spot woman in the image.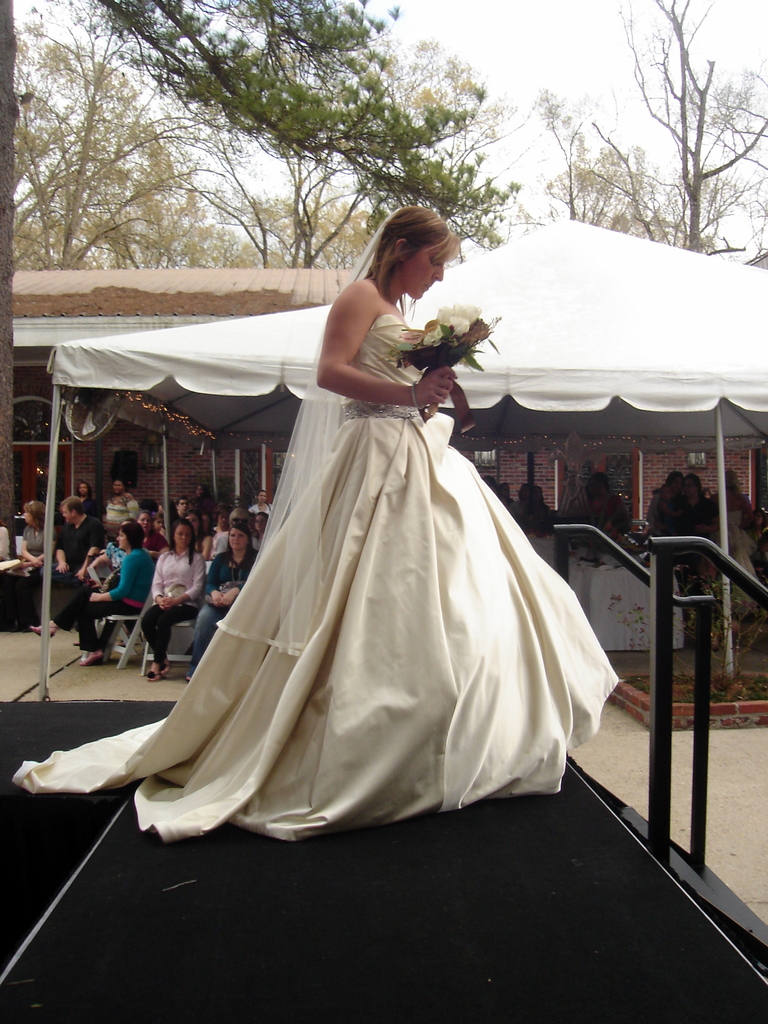
woman found at detection(100, 482, 138, 522).
